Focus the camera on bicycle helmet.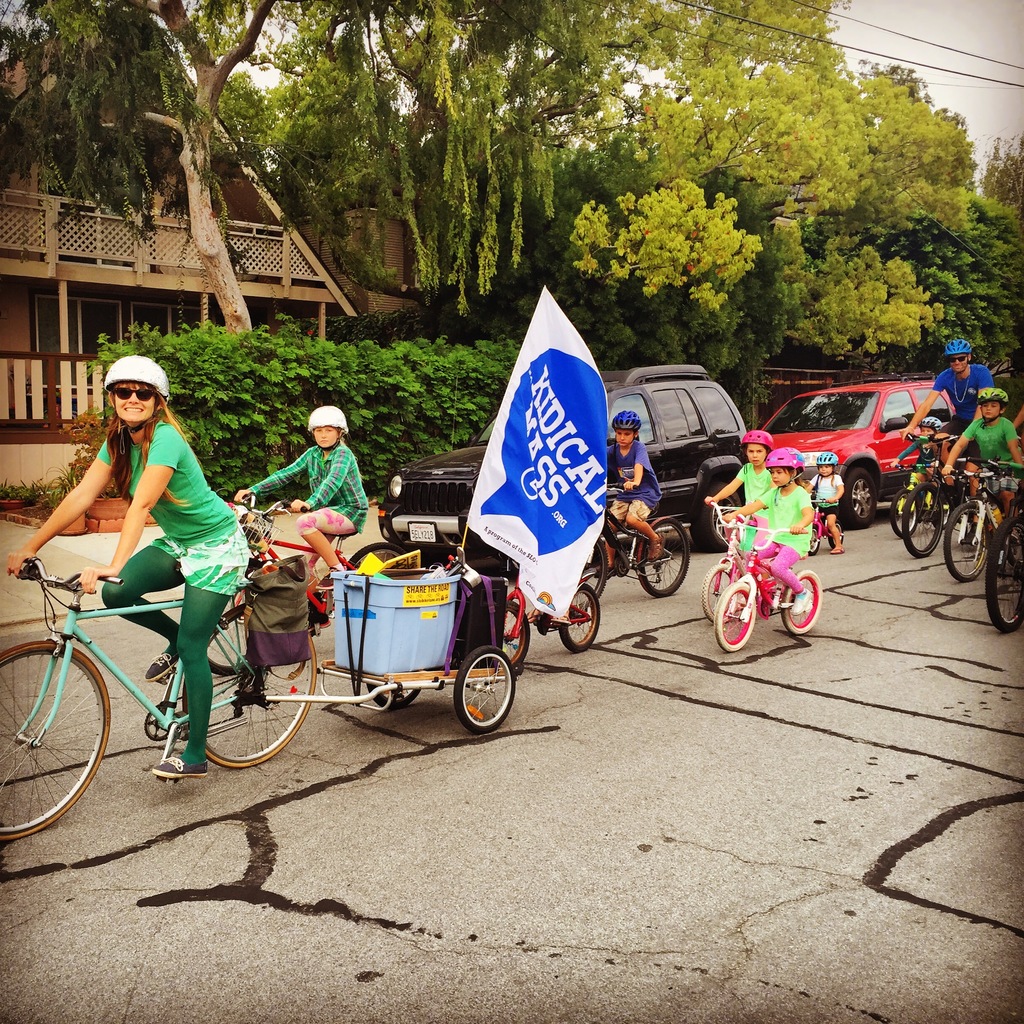
Focus region: [x1=106, y1=353, x2=170, y2=398].
